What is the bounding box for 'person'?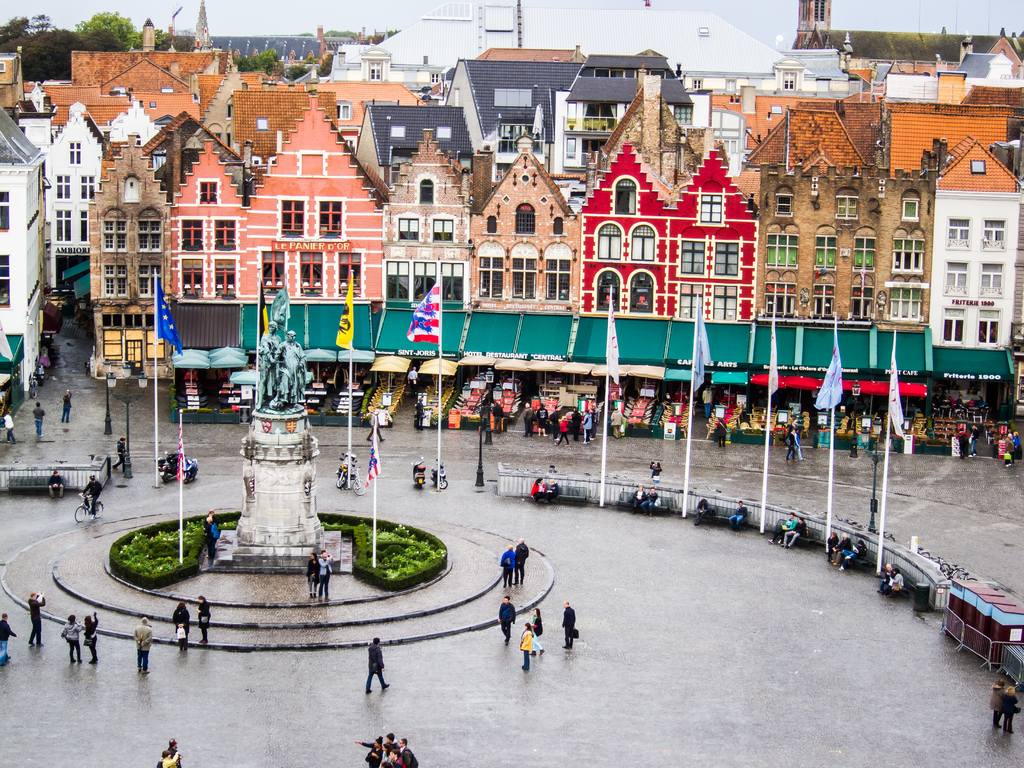
1002, 687, 1021, 732.
